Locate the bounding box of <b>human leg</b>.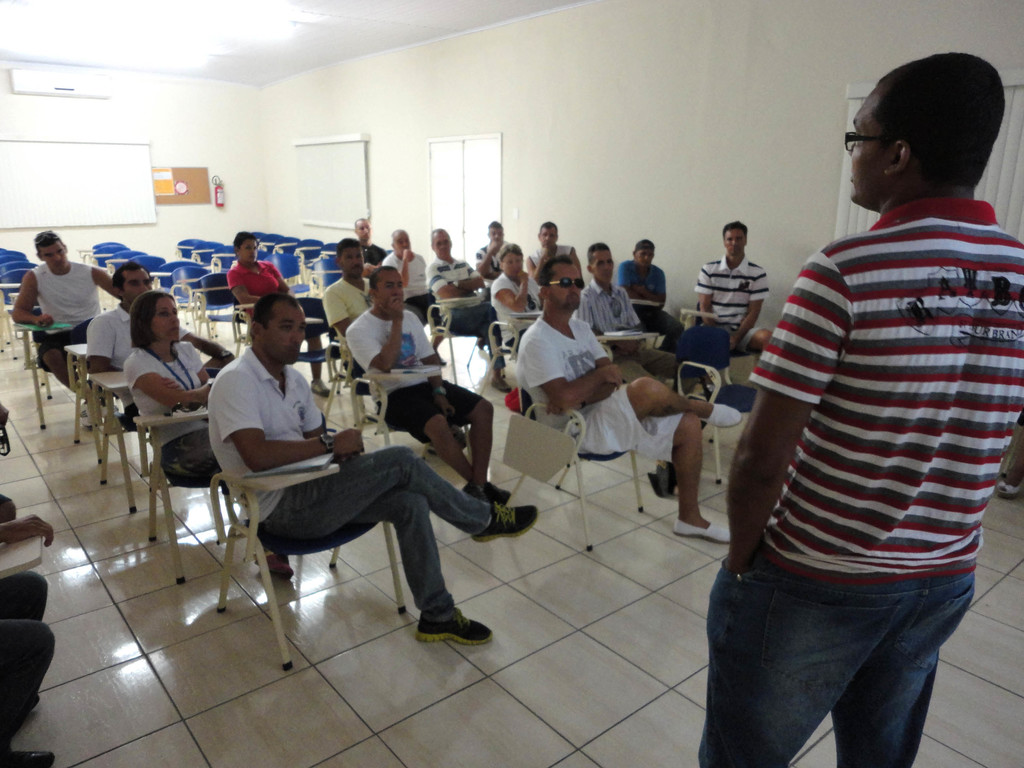
Bounding box: <bbox>648, 409, 736, 544</bbox>.
